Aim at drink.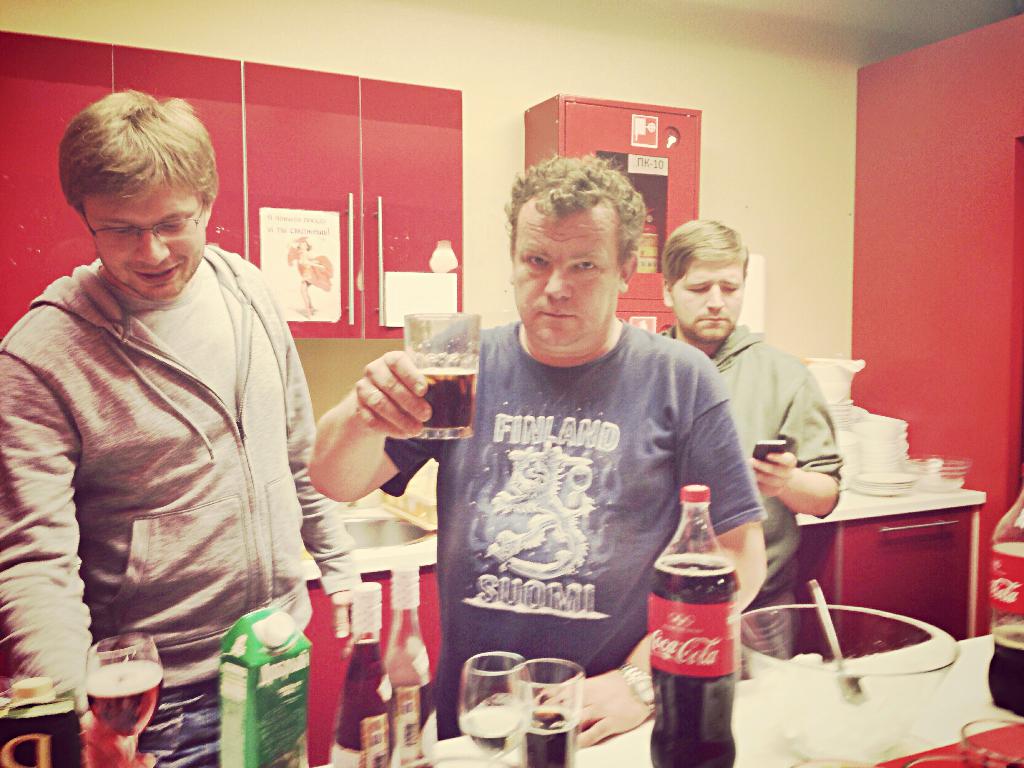
Aimed at detection(388, 674, 439, 767).
